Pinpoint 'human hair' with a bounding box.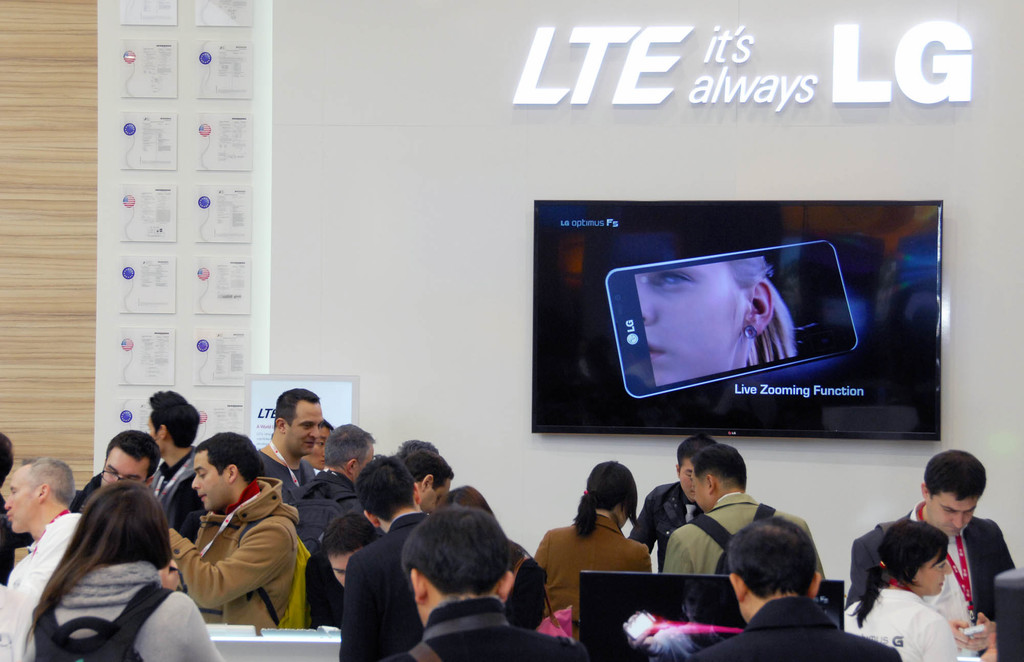
crop(0, 433, 13, 493).
